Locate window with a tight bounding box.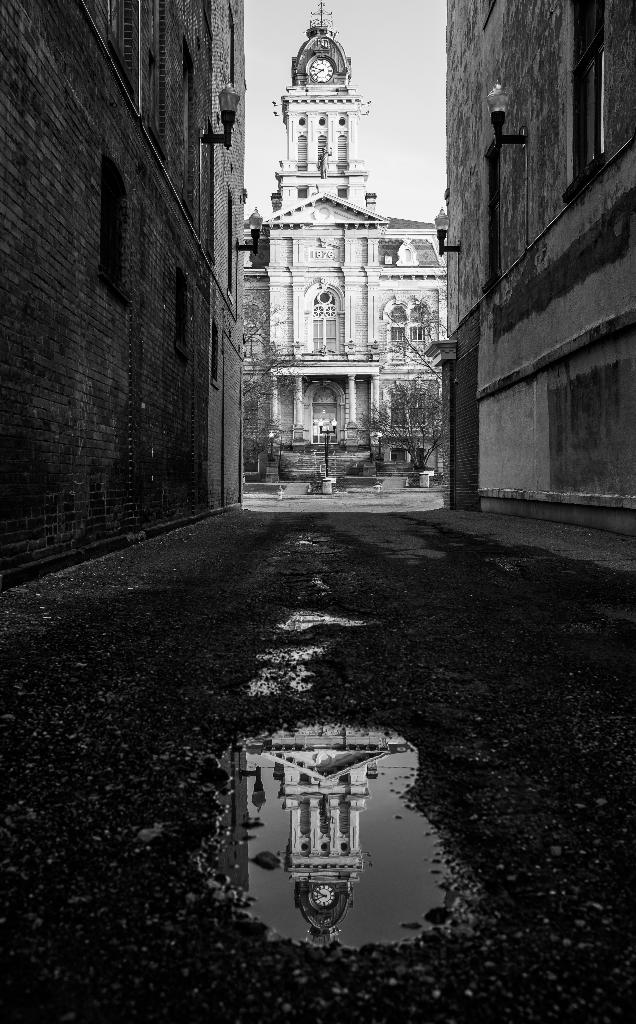
{"x1": 576, "y1": 0, "x2": 610, "y2": 180}.
